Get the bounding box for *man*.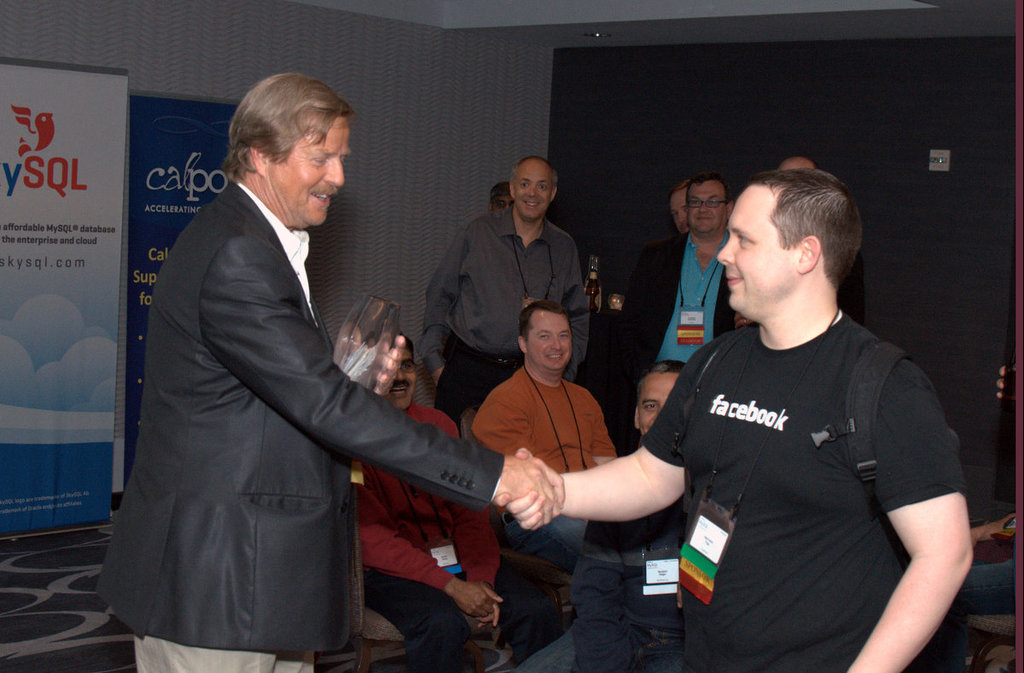
BBox(94, 72, 570, 672).
